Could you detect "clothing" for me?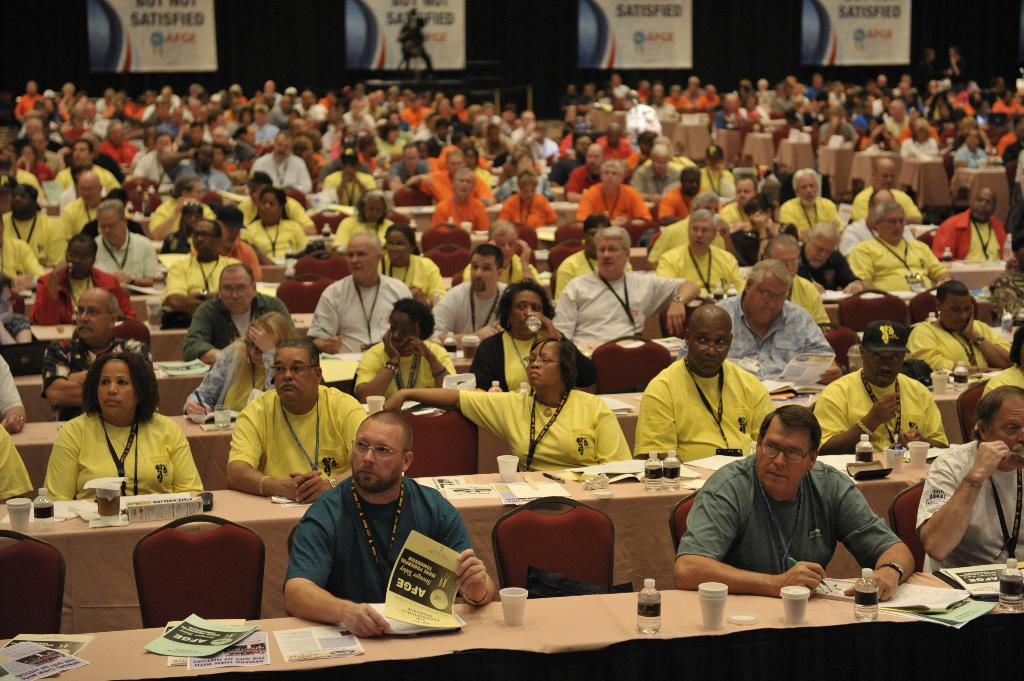
Detection result: crop(0, 349, 25, 412).
